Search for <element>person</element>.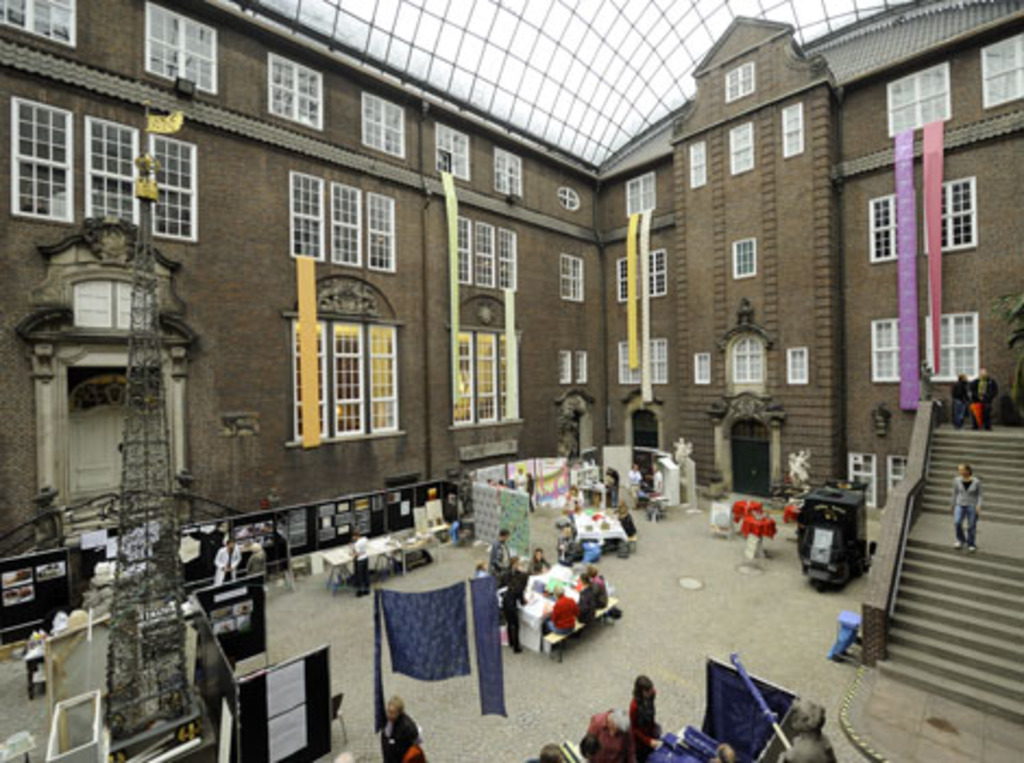
Found at 523,552,549,576.
